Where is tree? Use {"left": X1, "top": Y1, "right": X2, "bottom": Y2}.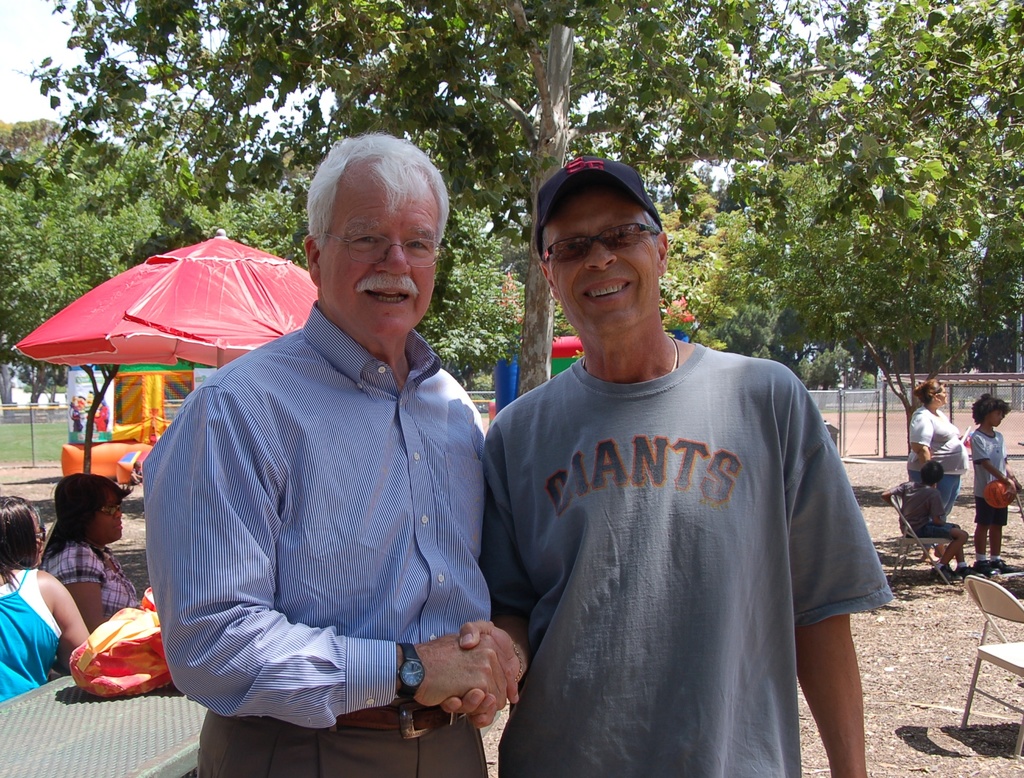
{"left": 796, "top": 1, "right": 1023, "bottom": 262}.
